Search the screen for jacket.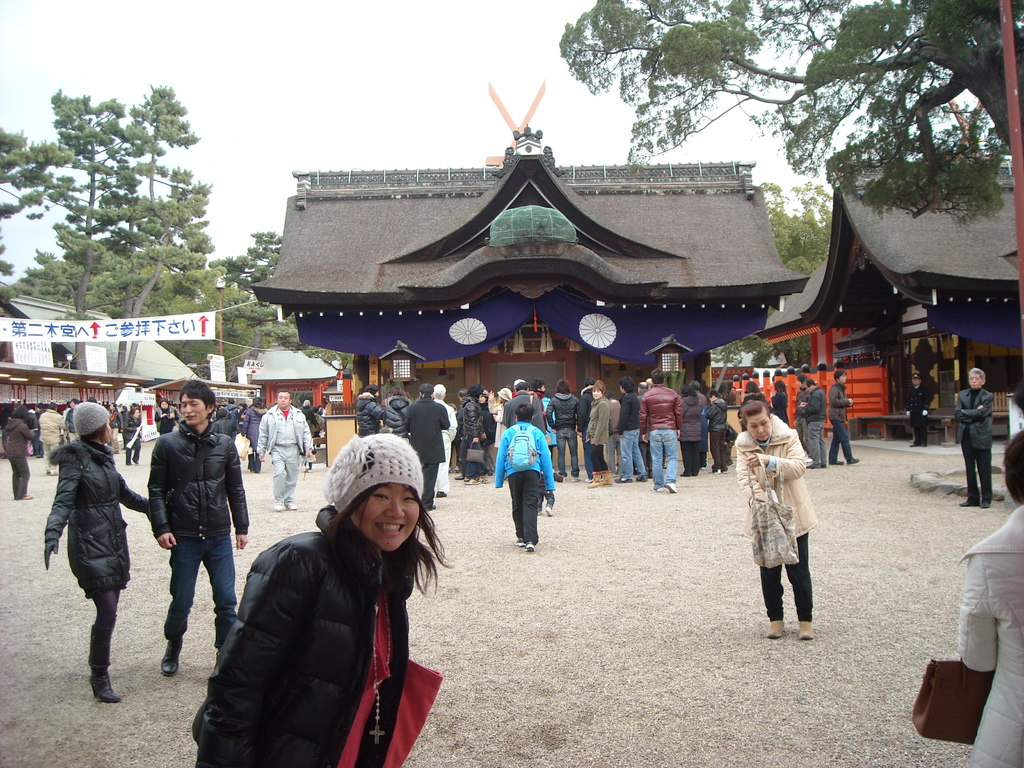
Found at 701 397 730 429.
